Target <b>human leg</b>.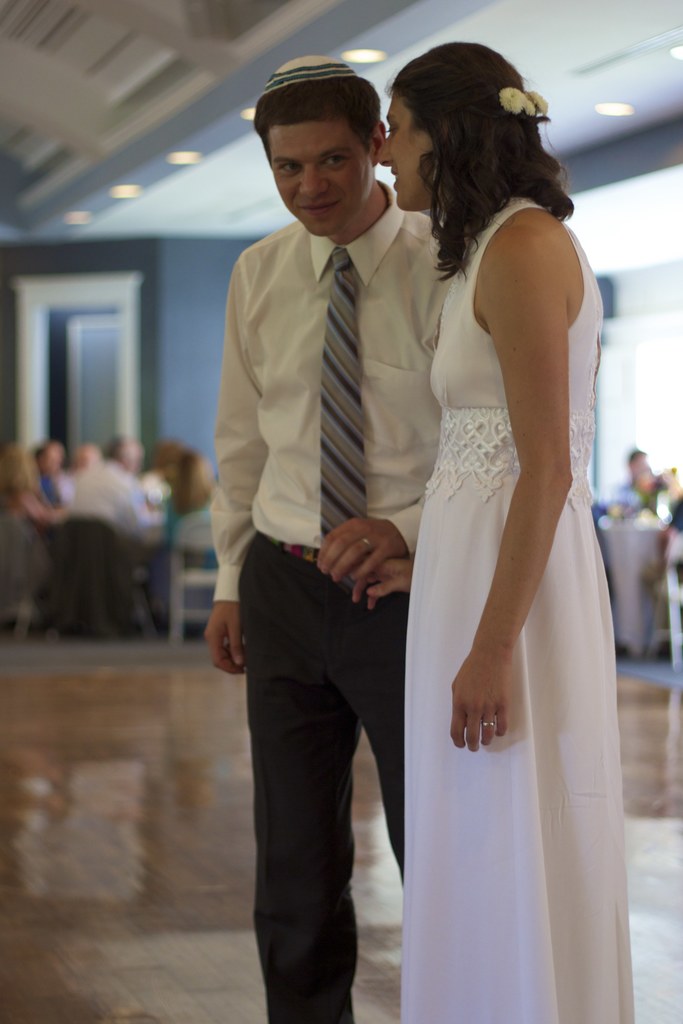
Target region: locate(358, 593, 413, 876).
